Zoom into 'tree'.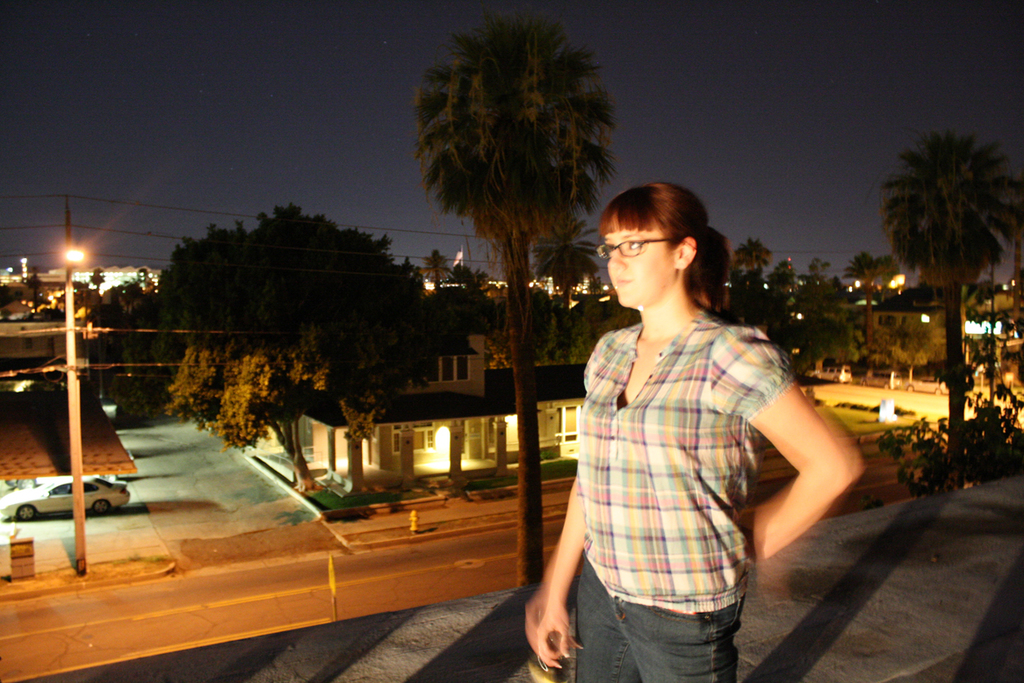
Zoom target: (141, 201, 428, 488).
